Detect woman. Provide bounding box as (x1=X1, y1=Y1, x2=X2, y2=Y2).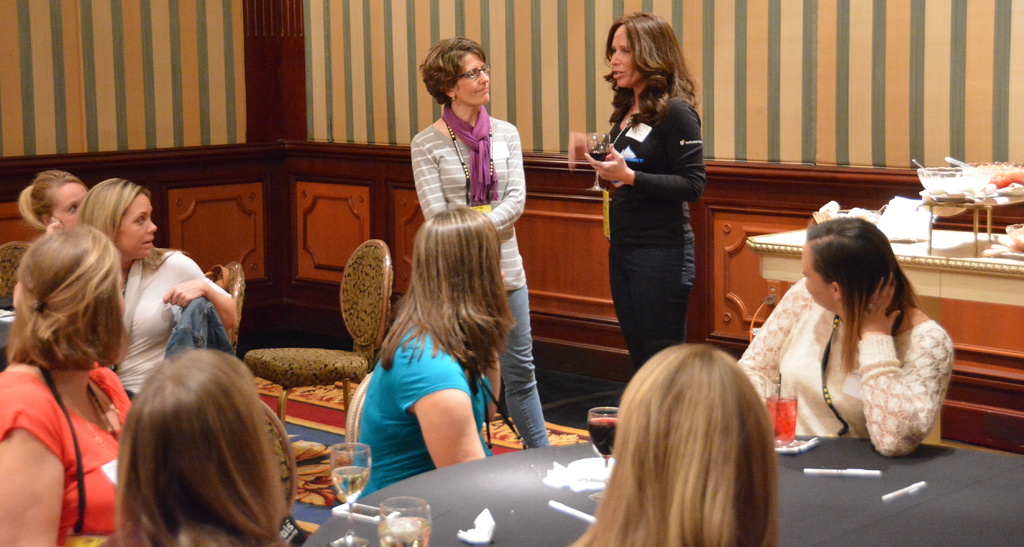
(x1=410, y1=31, x2=552, y2=450).
